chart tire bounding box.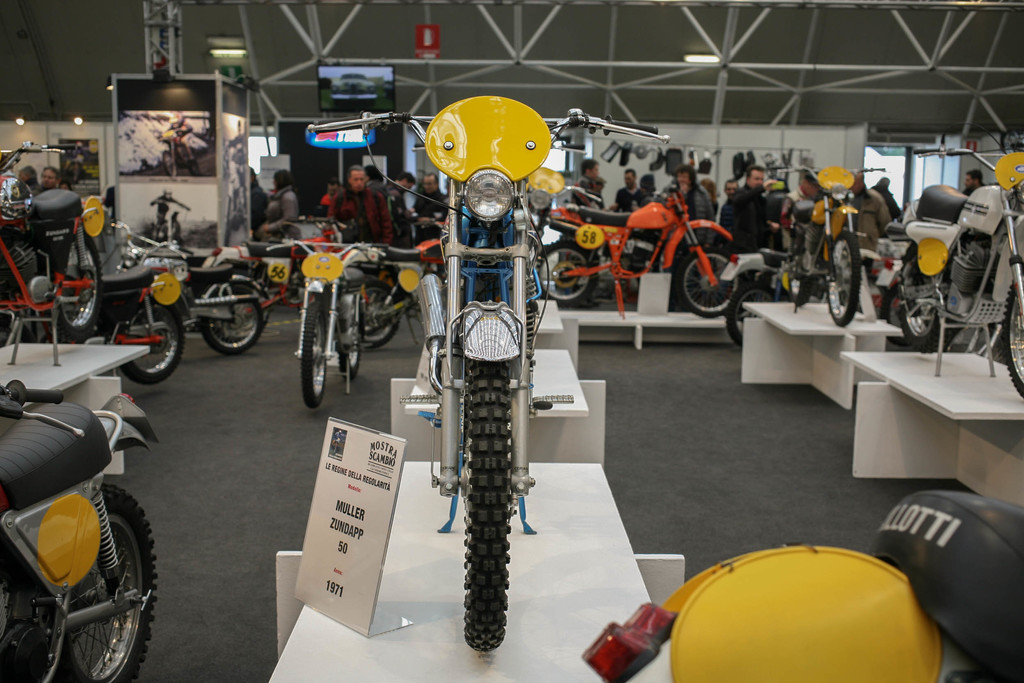
Charted: 21:463:139:665.
